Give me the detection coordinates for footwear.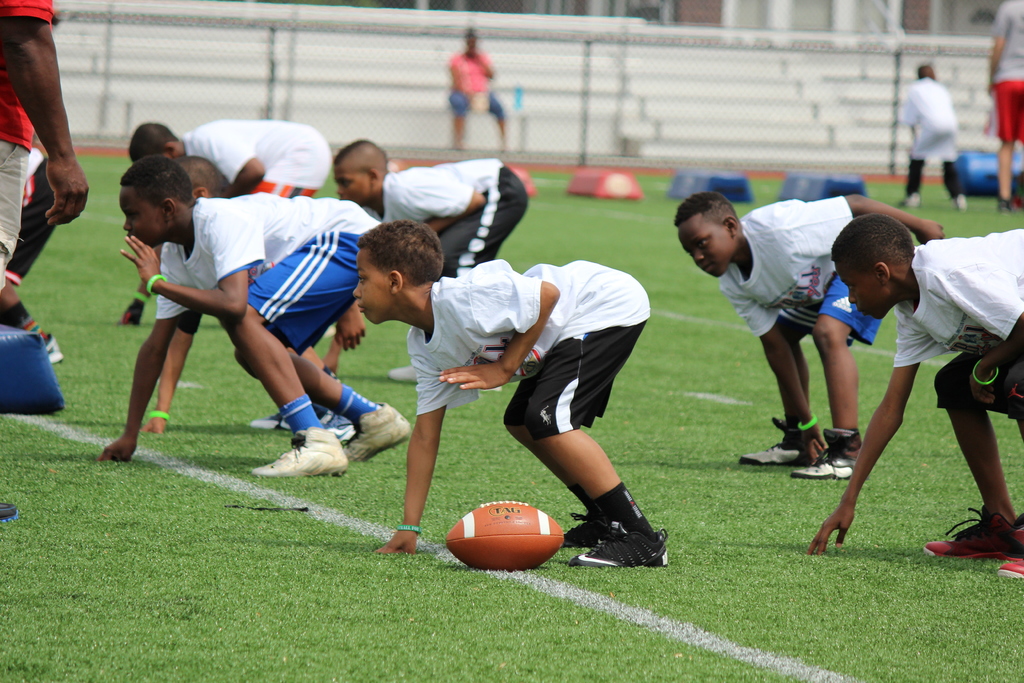
bbox=[996, 515, 1023, 577].
